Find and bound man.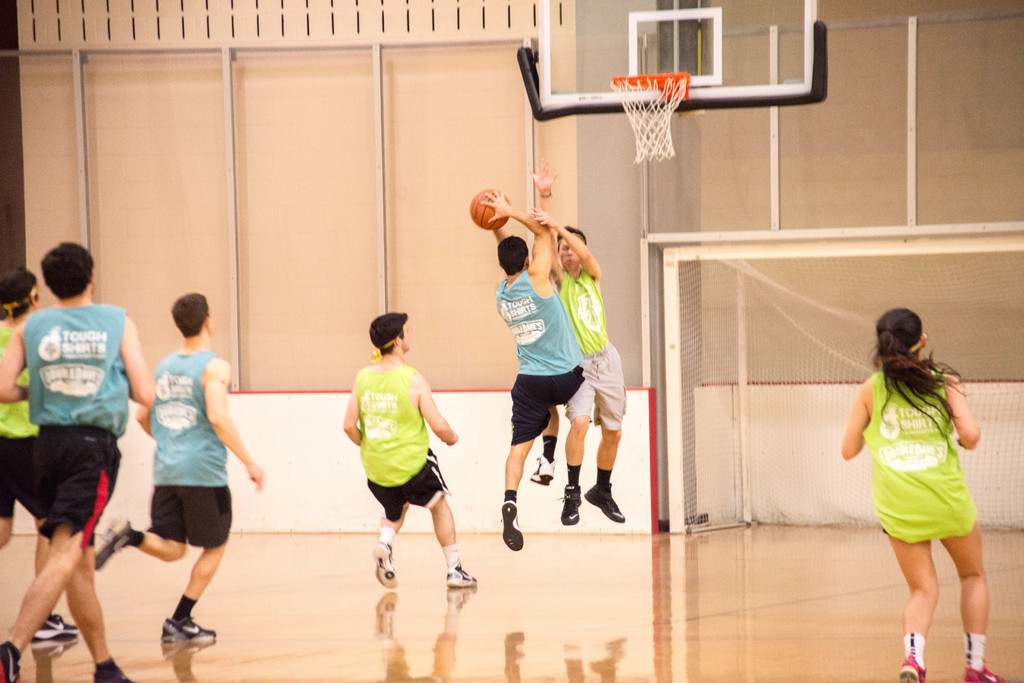
Bound: <bbox>85, 293, 265, 648</bbox>.
